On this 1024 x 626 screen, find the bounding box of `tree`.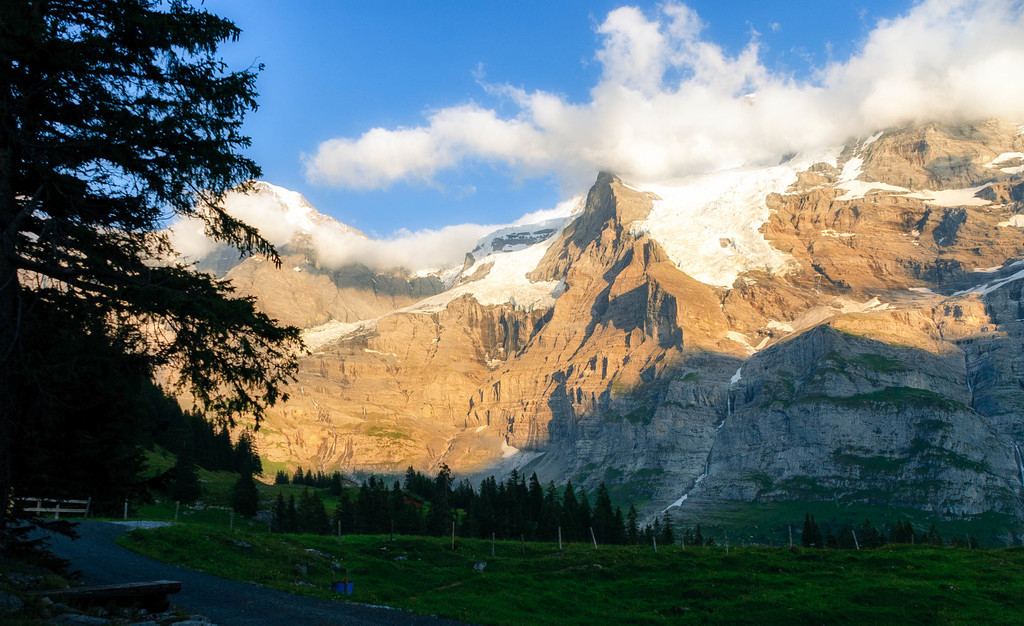
Bounding box: <region>556, 489, 584, 552</region>.
